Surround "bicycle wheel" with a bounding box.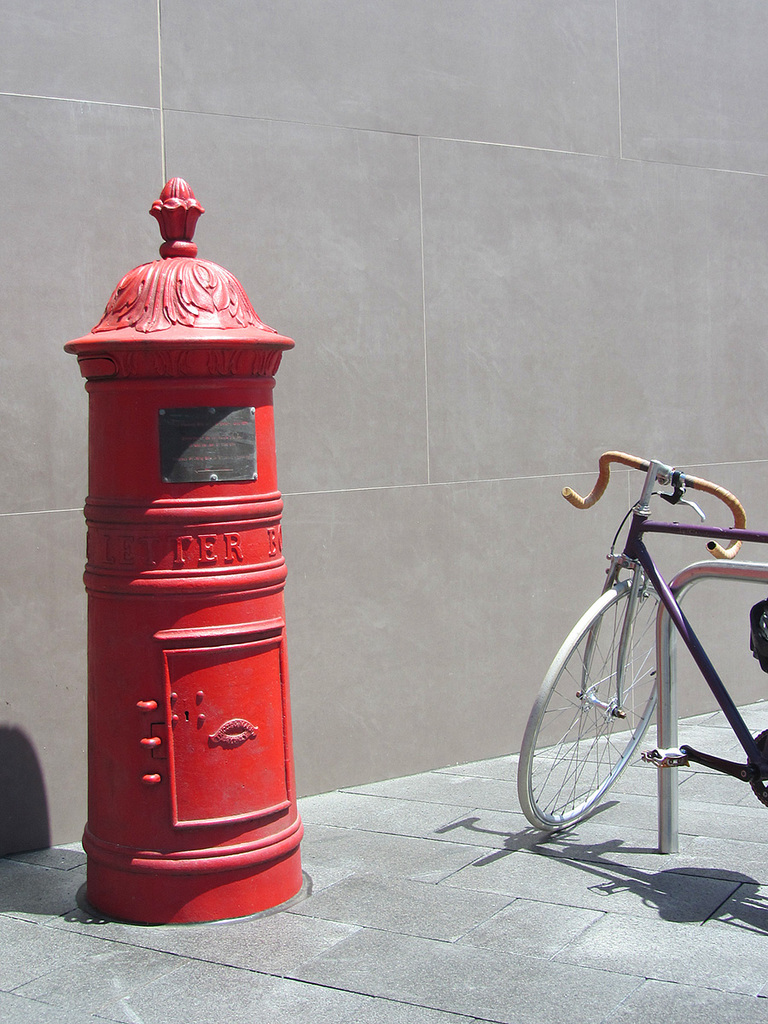
detection(529, 596, 682, 839).
